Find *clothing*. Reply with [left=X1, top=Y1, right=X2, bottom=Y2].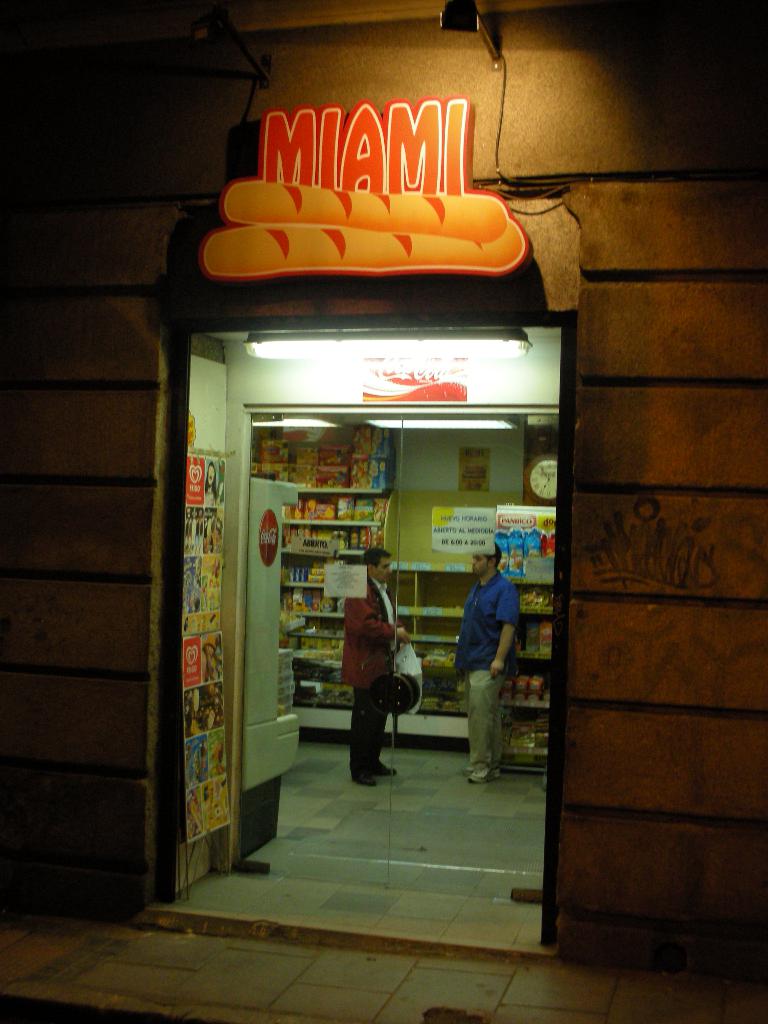
[left=464, top=669, right=506, bottom=769].
